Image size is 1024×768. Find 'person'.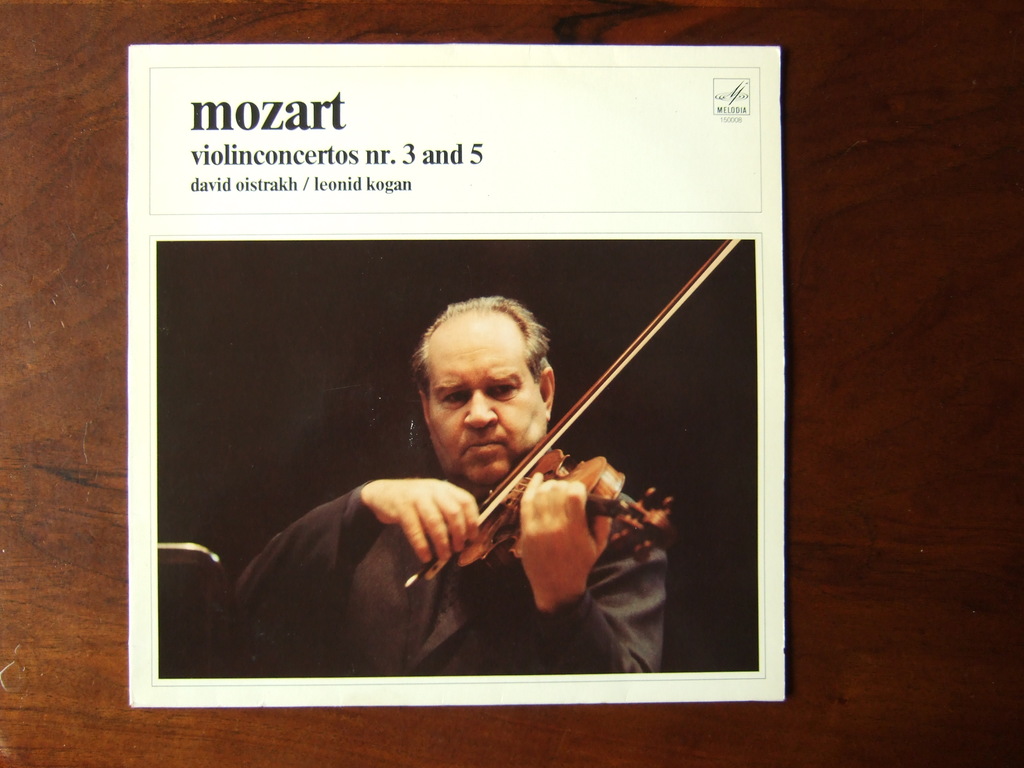
box=[322, 278, 645, 674].
